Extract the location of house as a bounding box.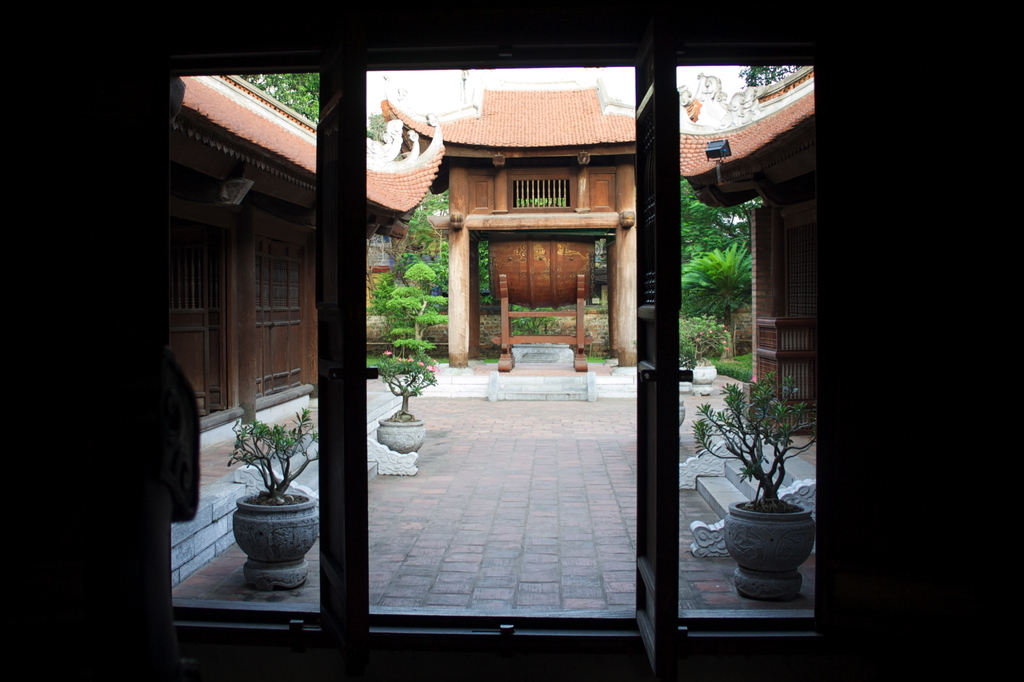
0/0/1023/681.
